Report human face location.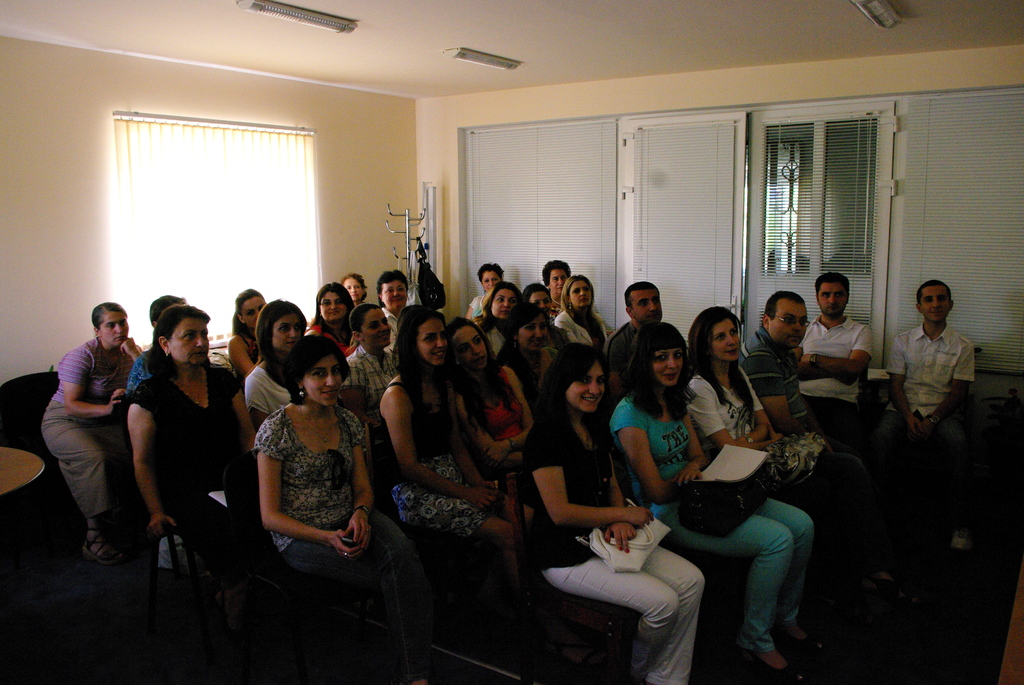
Report: bbox(566, 365, 603, 413).
